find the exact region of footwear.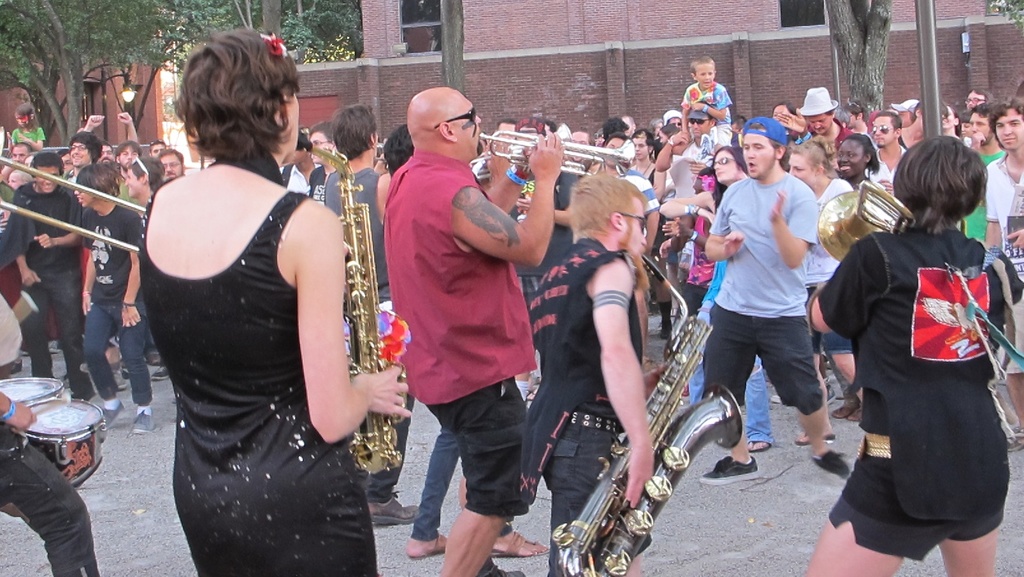
Exact region: {"left": 698, "top": 455, "right": 762, "bottom": 484}.
